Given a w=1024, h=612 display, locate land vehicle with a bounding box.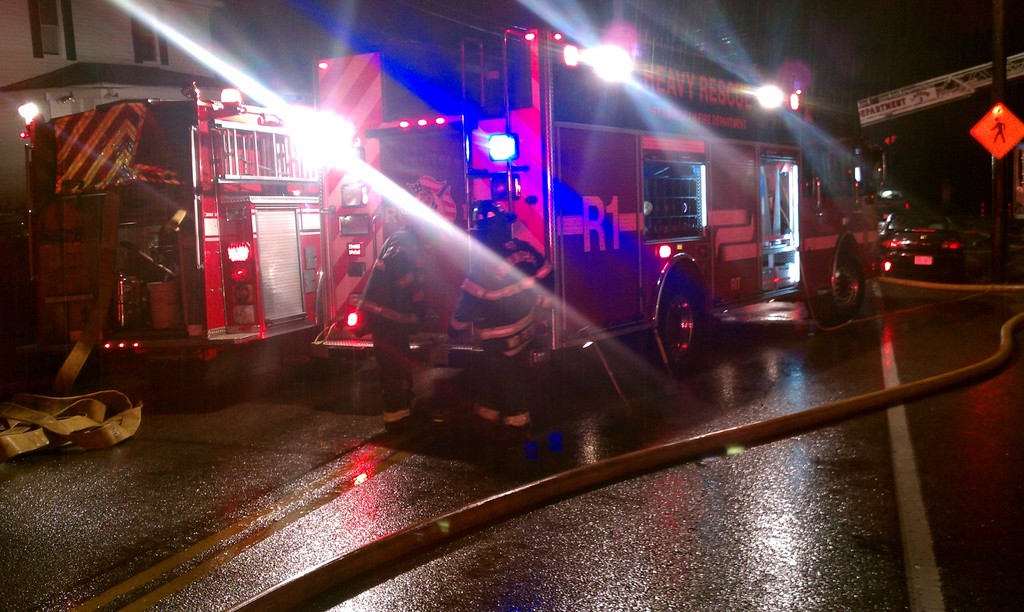
Located: {"left": 312, "top": 26, "right": 888, "bottom": 376}.
